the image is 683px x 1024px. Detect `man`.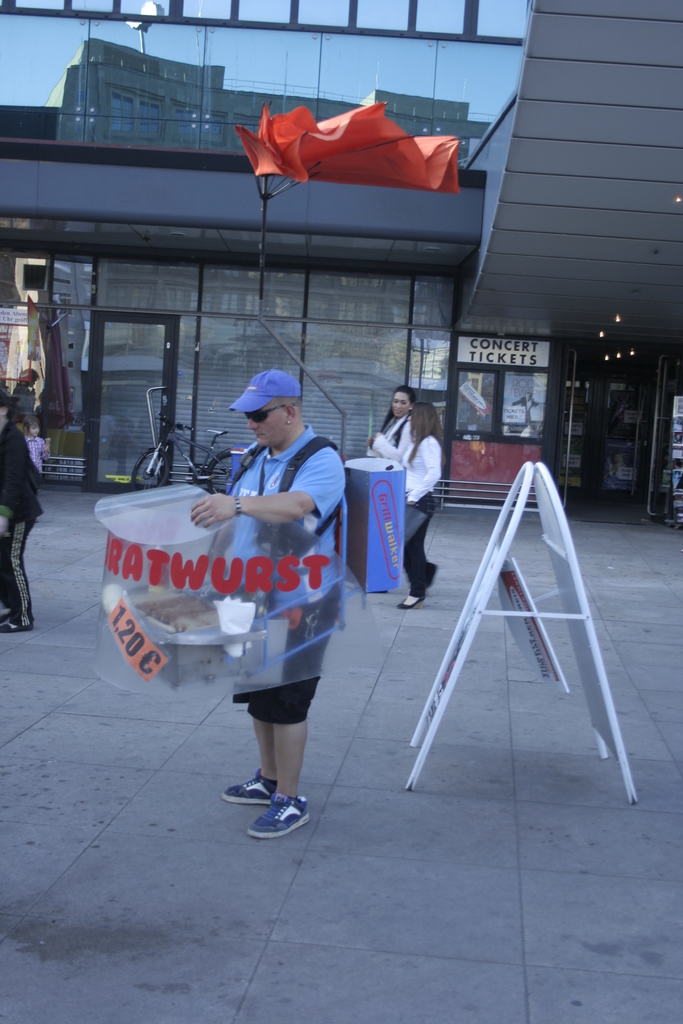
Detection: [left=192, top=372, right=347, bottom=840].
